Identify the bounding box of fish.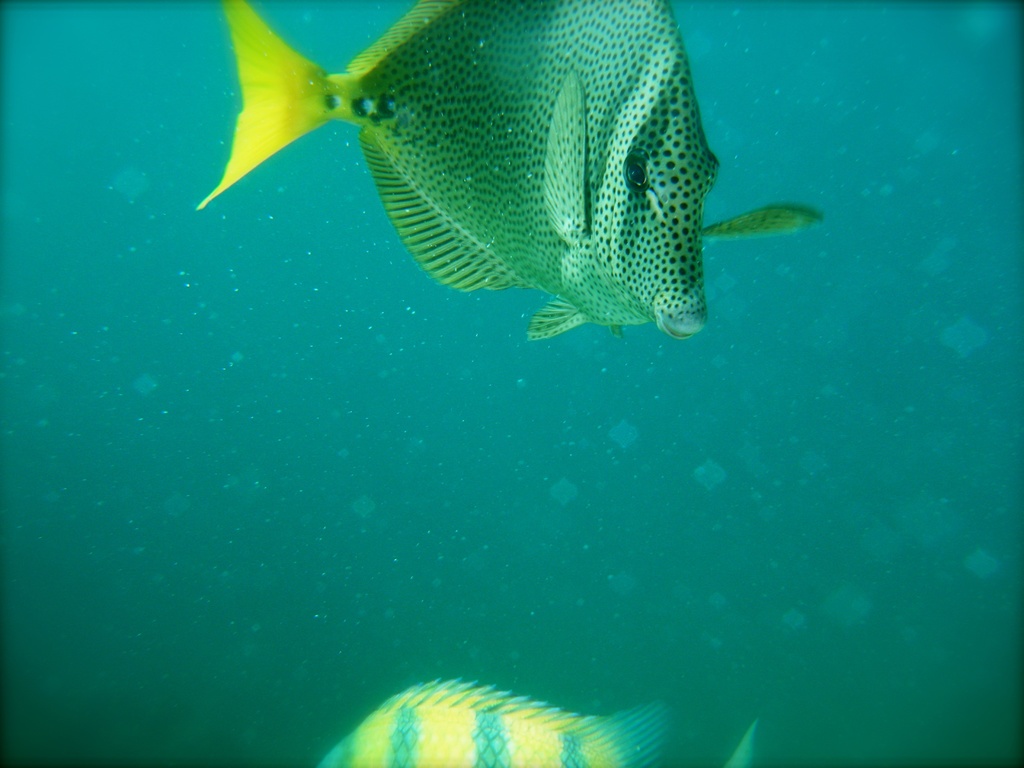
{"x1": 318, "y1": 678, "x2": 760, "y2": 767}.
